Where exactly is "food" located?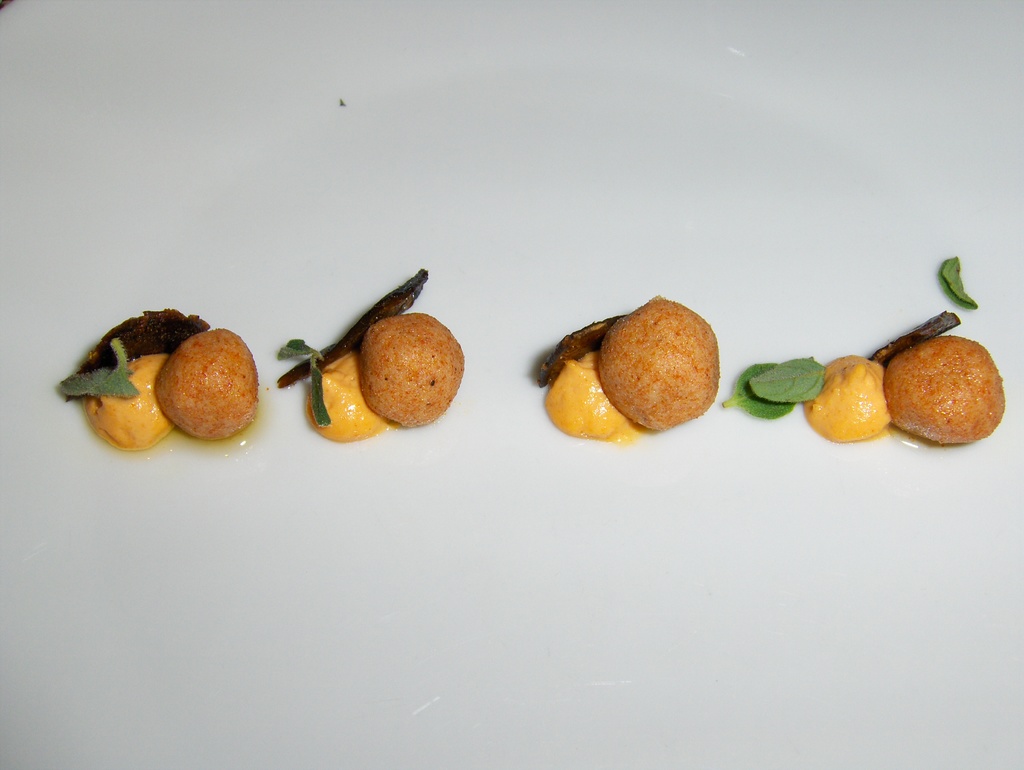
Its bounding box is 937, 252, 975, 310.
